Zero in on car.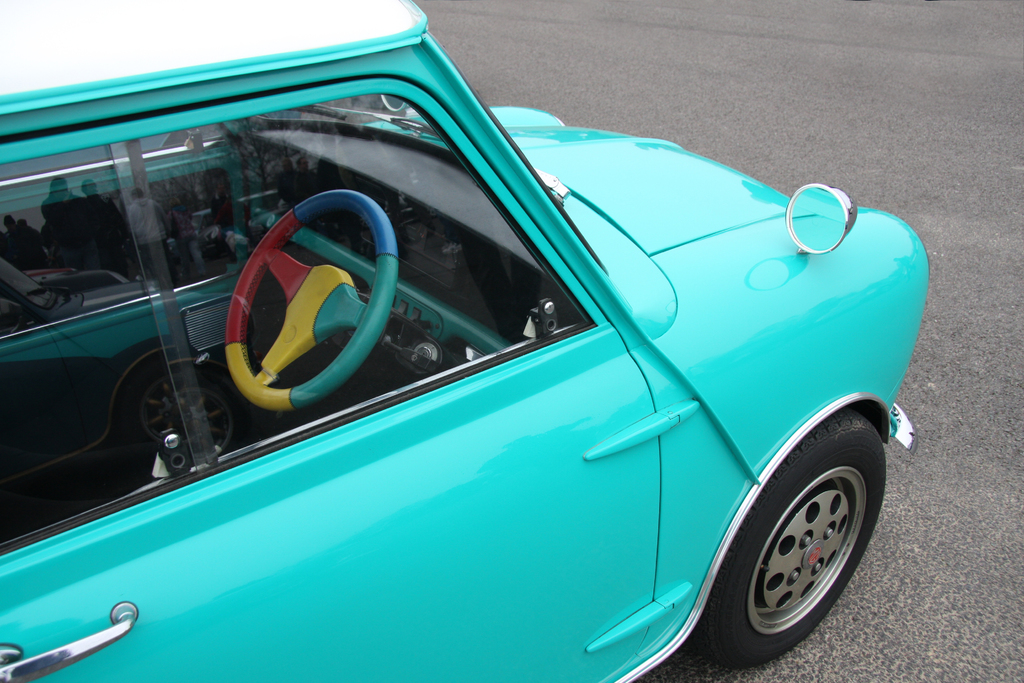
Zeroed in: <region>0, 0, 934, 682</region>.
